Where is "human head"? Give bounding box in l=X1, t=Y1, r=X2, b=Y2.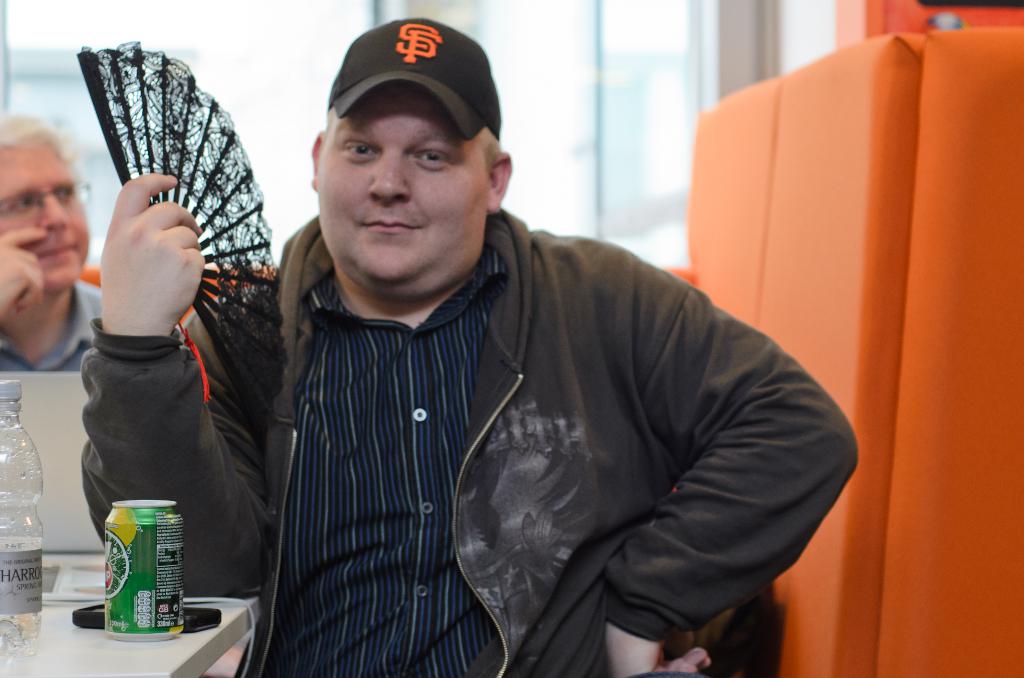
l=308, t=23, r=499, b=218.
